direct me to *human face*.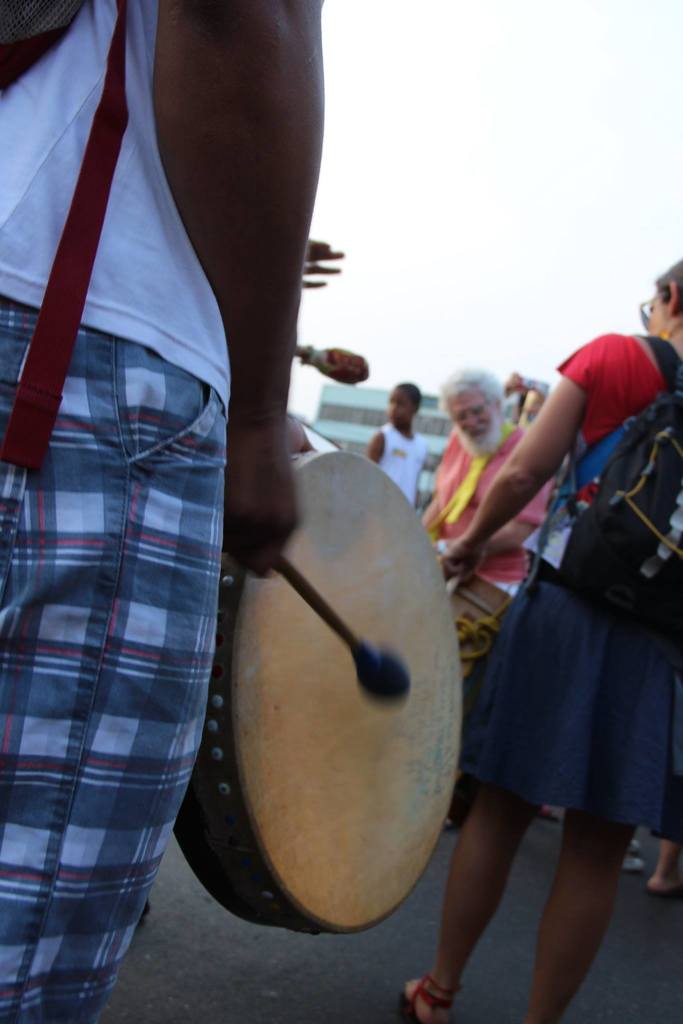
Direction: BBox(641, 285, 669, 337).
